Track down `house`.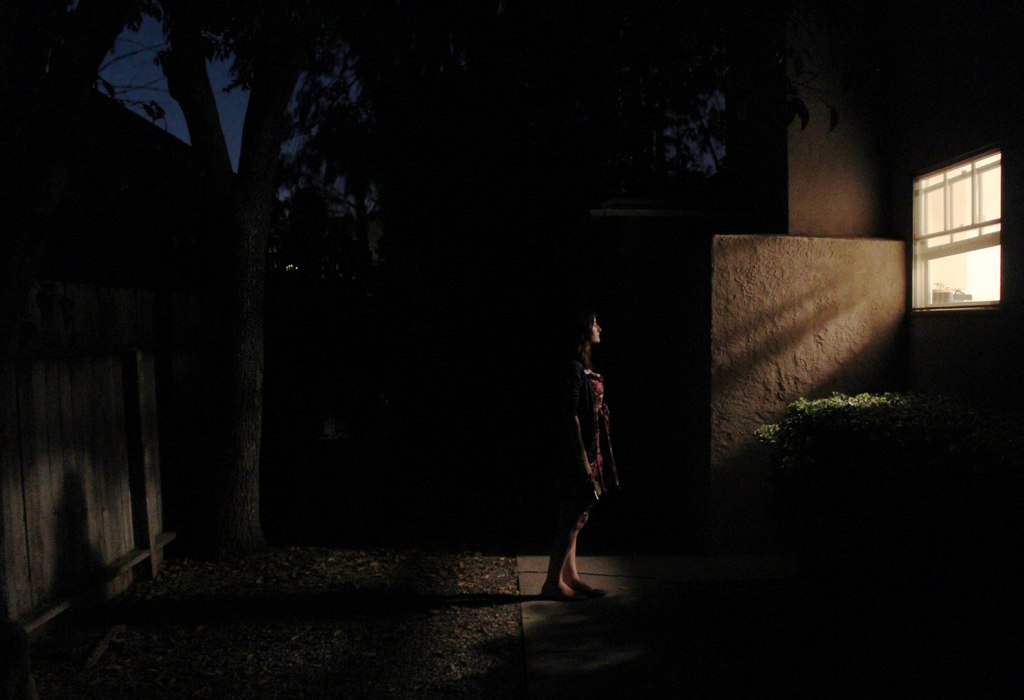
Tracked to Rect(536, 169, 794, 539).
